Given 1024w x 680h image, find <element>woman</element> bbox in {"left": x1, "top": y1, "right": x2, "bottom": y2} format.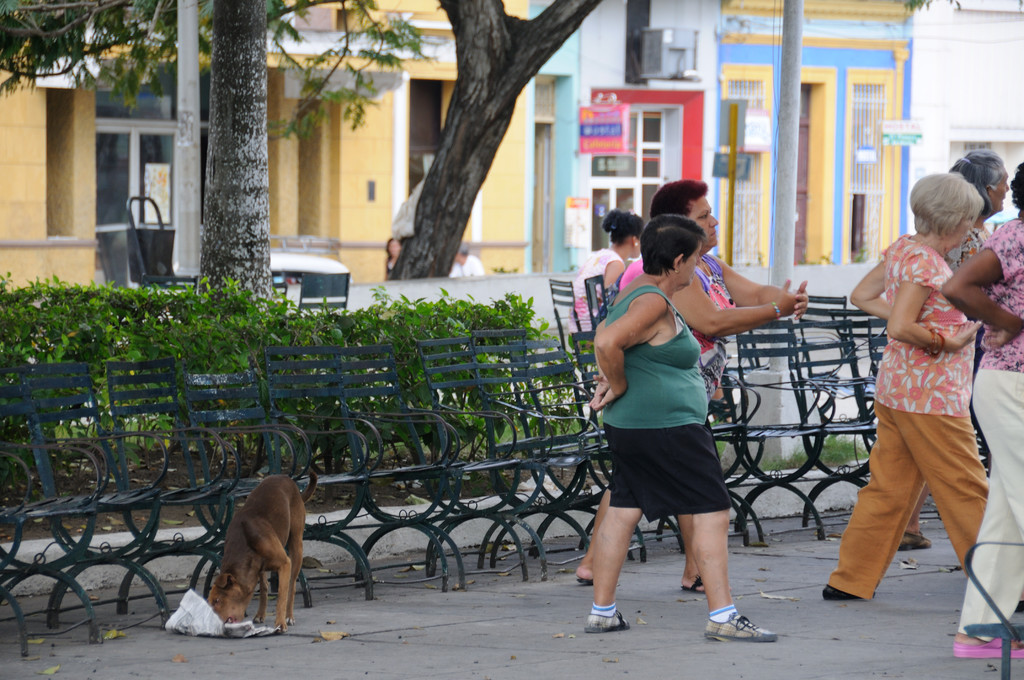
{"left": 577, "top": 181, "right": 810, "bottom": 594}.
